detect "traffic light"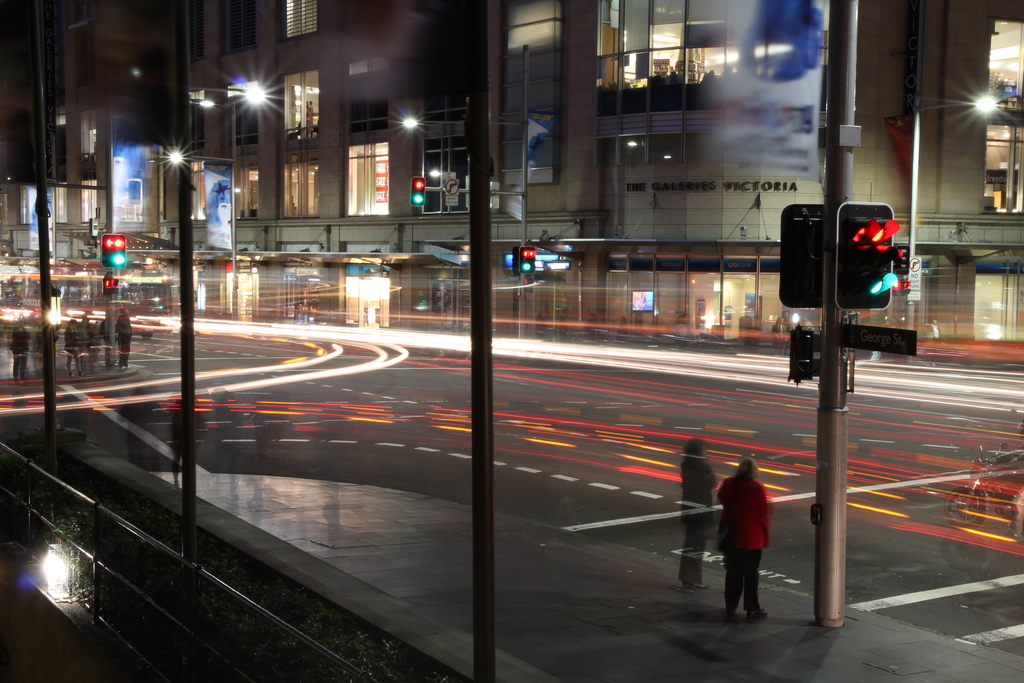
832 200 902 313
